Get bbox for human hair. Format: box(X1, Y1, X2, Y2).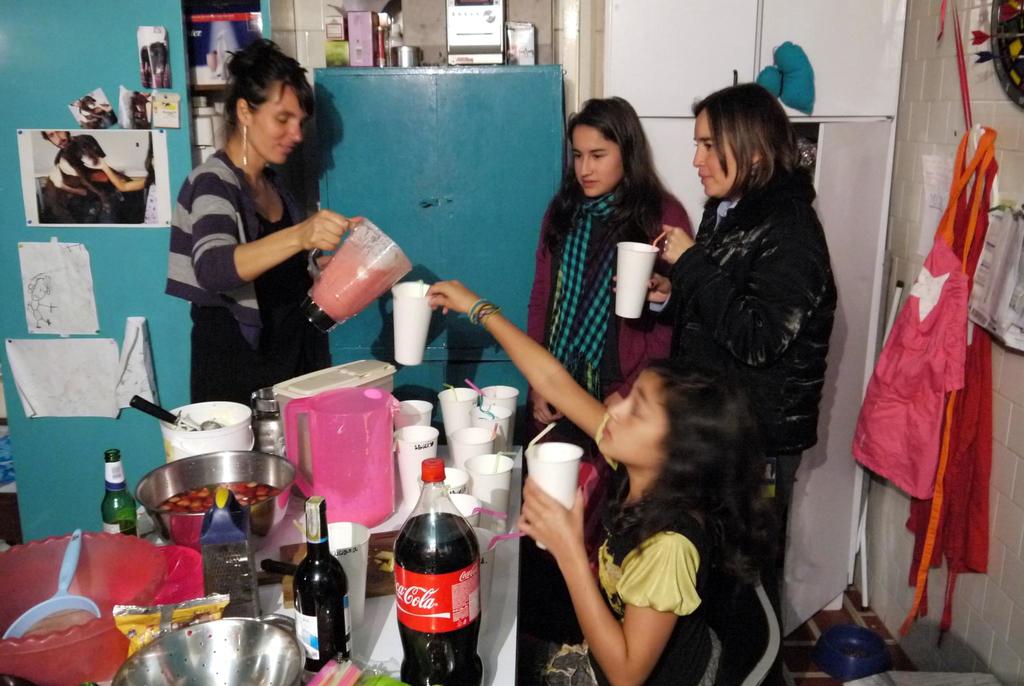
box(209, 38, 315, 173).
